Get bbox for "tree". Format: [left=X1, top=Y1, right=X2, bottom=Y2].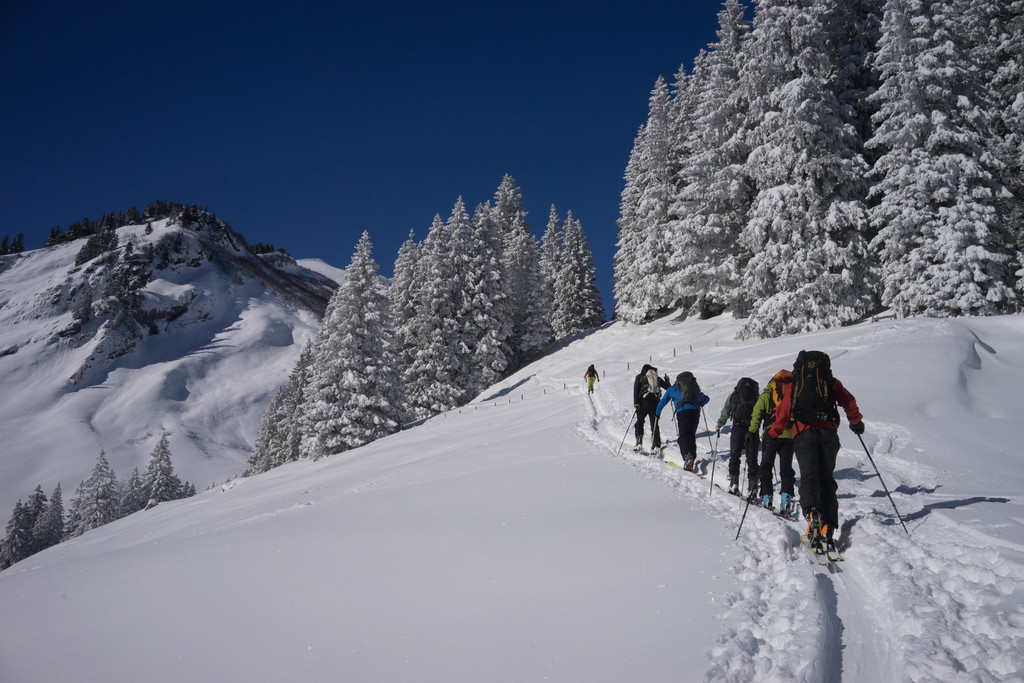
[left=461, top=189, right=506, bottom=393].
